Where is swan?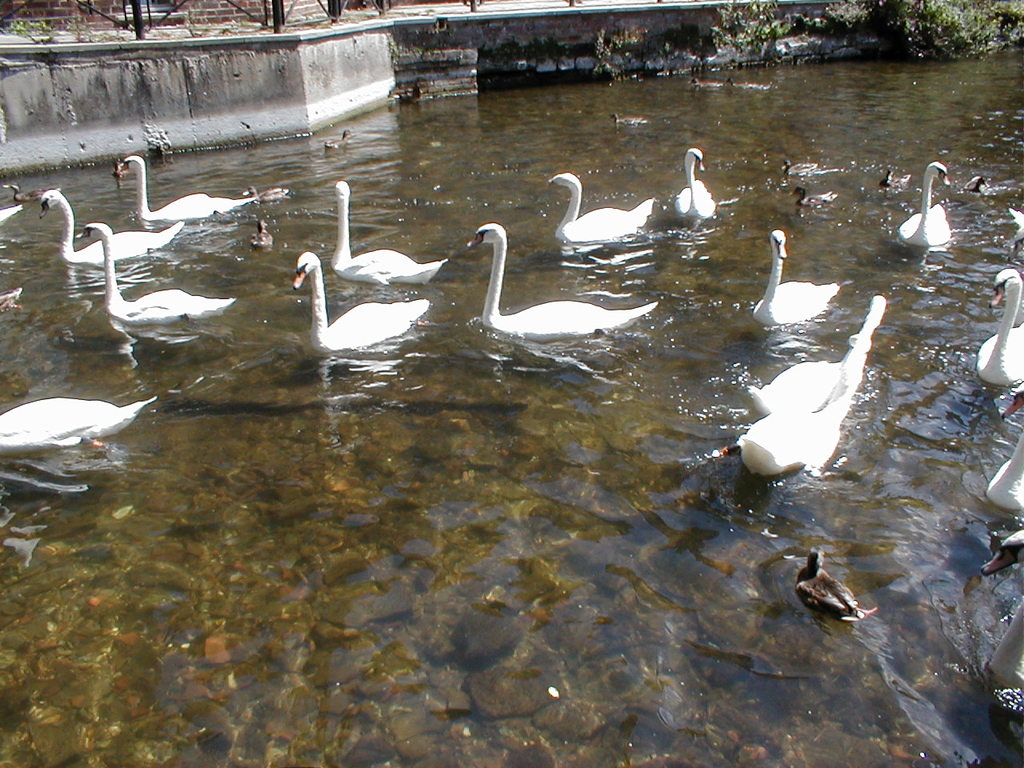
(0, 200, 23, 226).
